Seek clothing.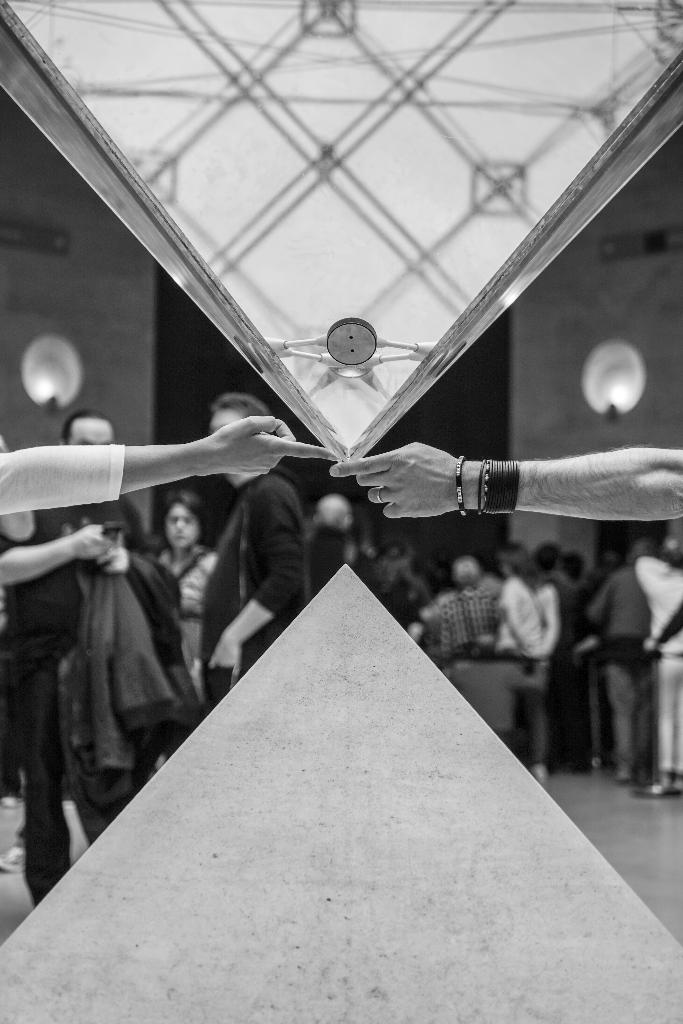
<box>0,442,122,520</box>.
